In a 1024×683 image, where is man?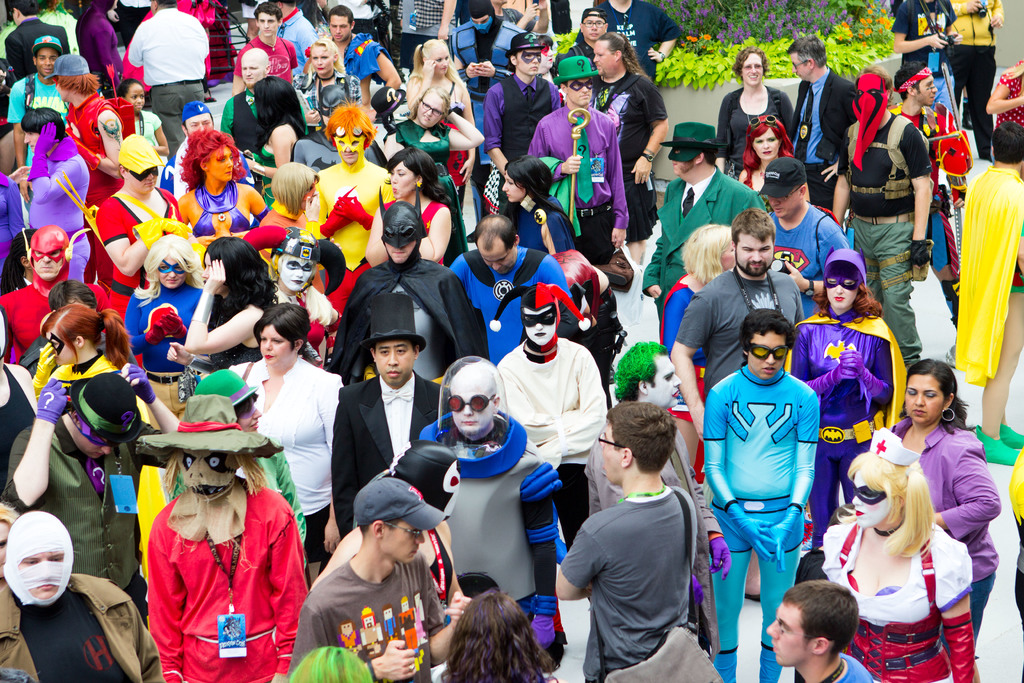
(left=0, top=223, right=97, bottom=365).
